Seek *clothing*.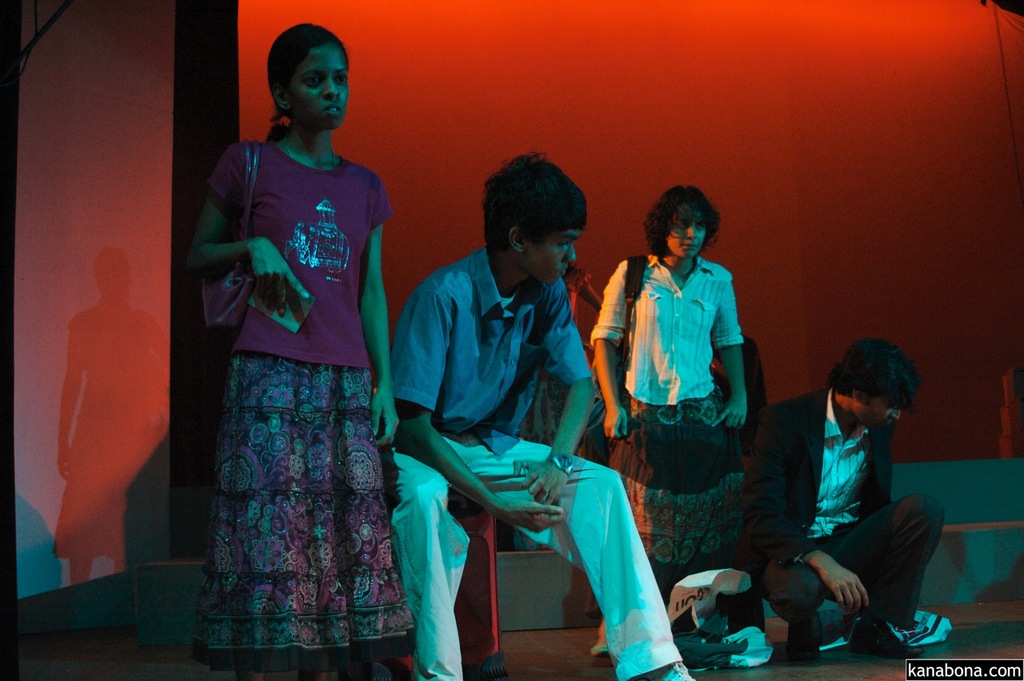
(385, 241, 689, 680).
